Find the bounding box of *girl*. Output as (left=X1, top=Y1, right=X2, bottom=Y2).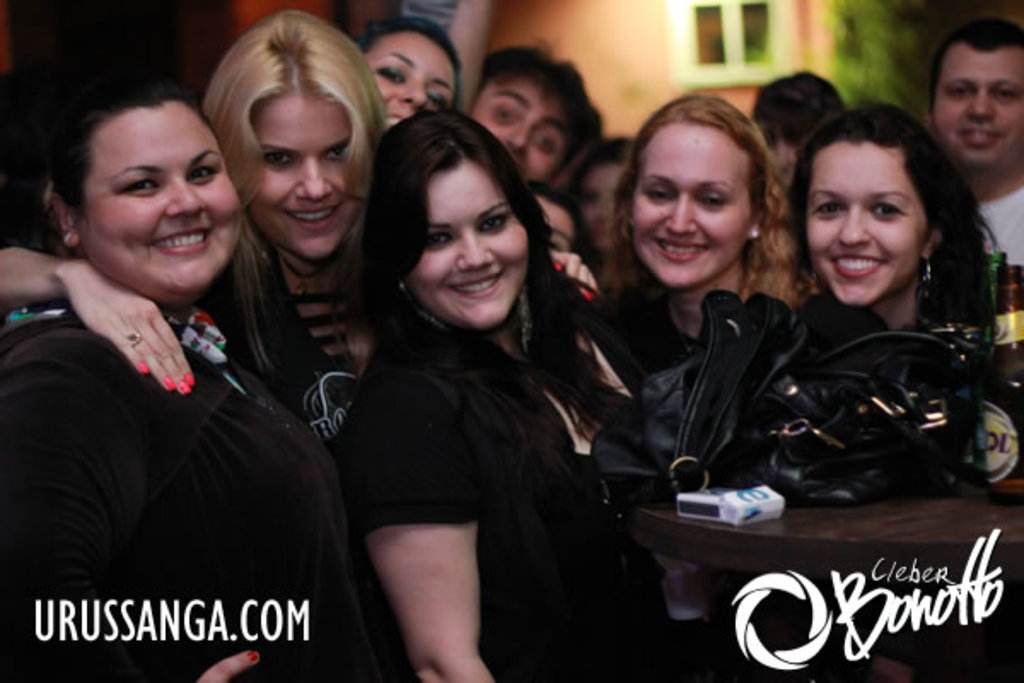
(left=596, top=90, right=800, bottom=372).
